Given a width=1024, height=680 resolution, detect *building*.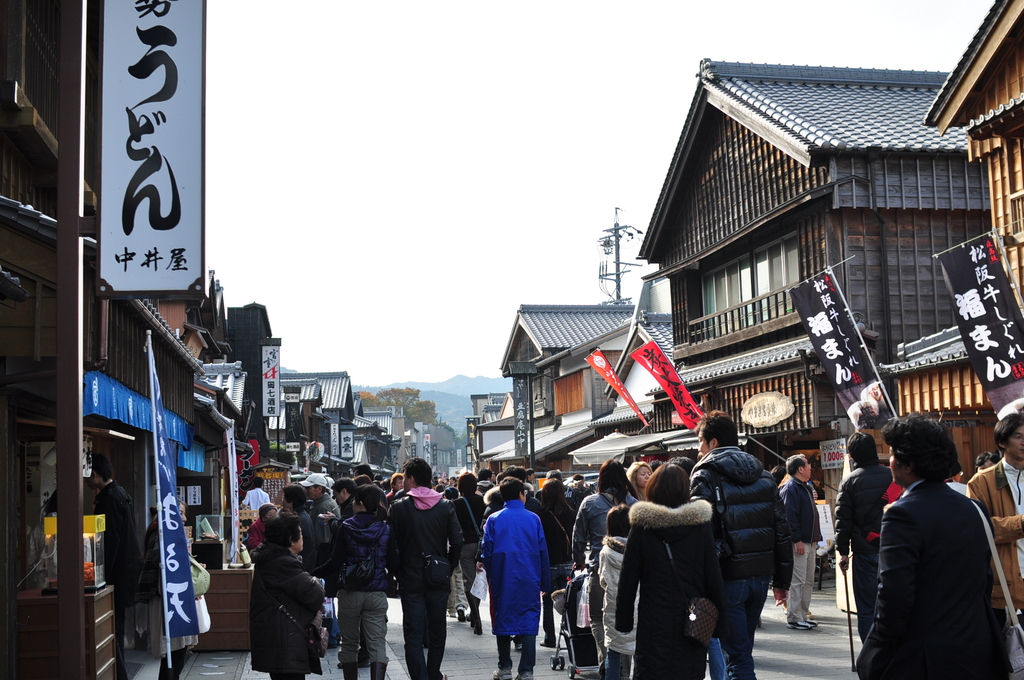
(left=637, top=60, right=1000, bottom=524).
